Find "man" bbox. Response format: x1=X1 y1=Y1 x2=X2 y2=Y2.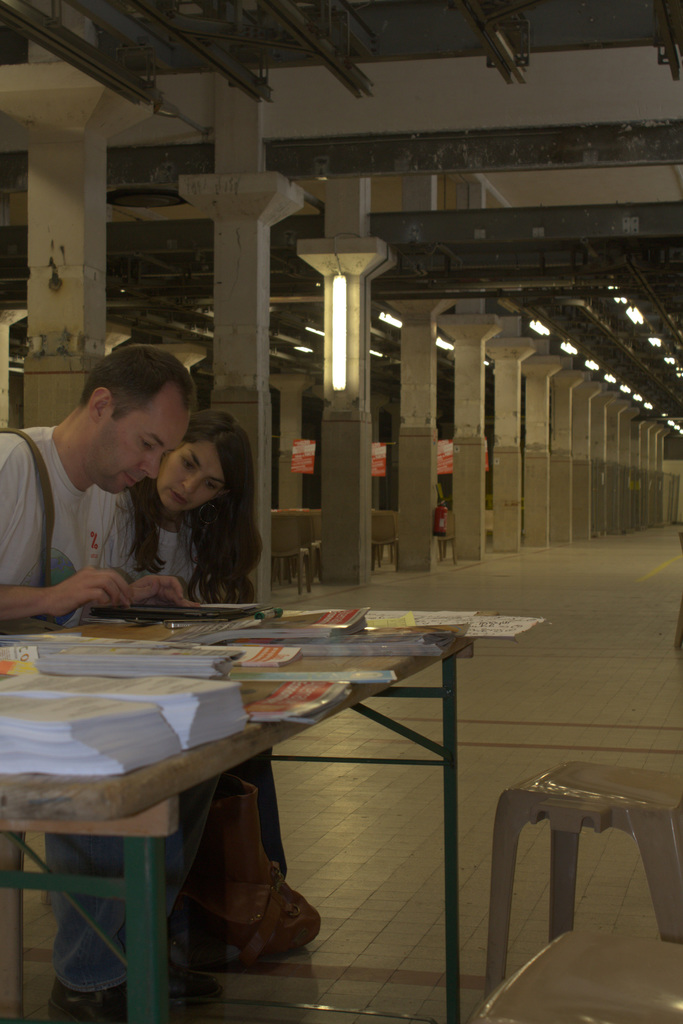
x1=0 y1=343 x2=224 y2=1023.
